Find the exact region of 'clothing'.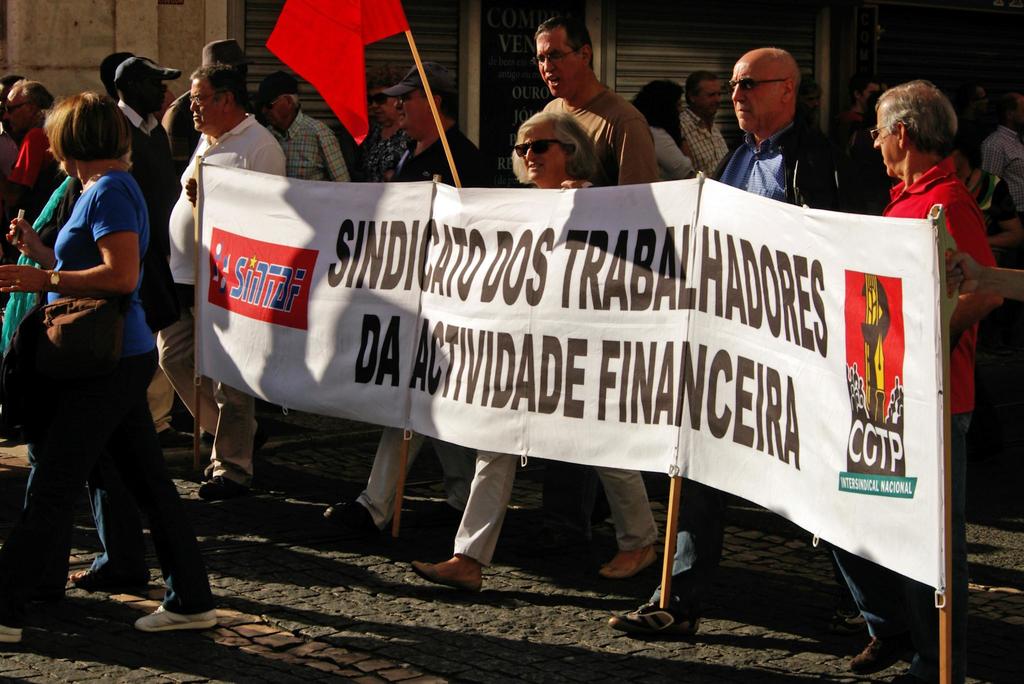
Exact region: detection(452, 454, 661, 548).
